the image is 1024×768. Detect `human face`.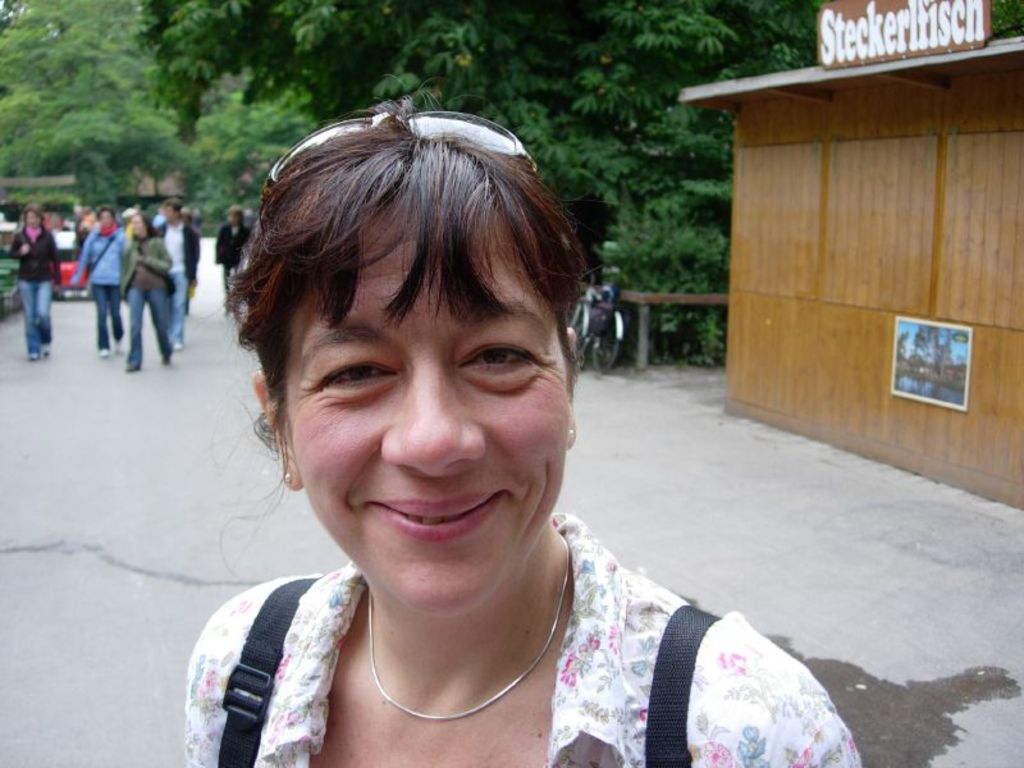
Detection: pyautogui.locateOnScreen(283, 204, 573, 612).
